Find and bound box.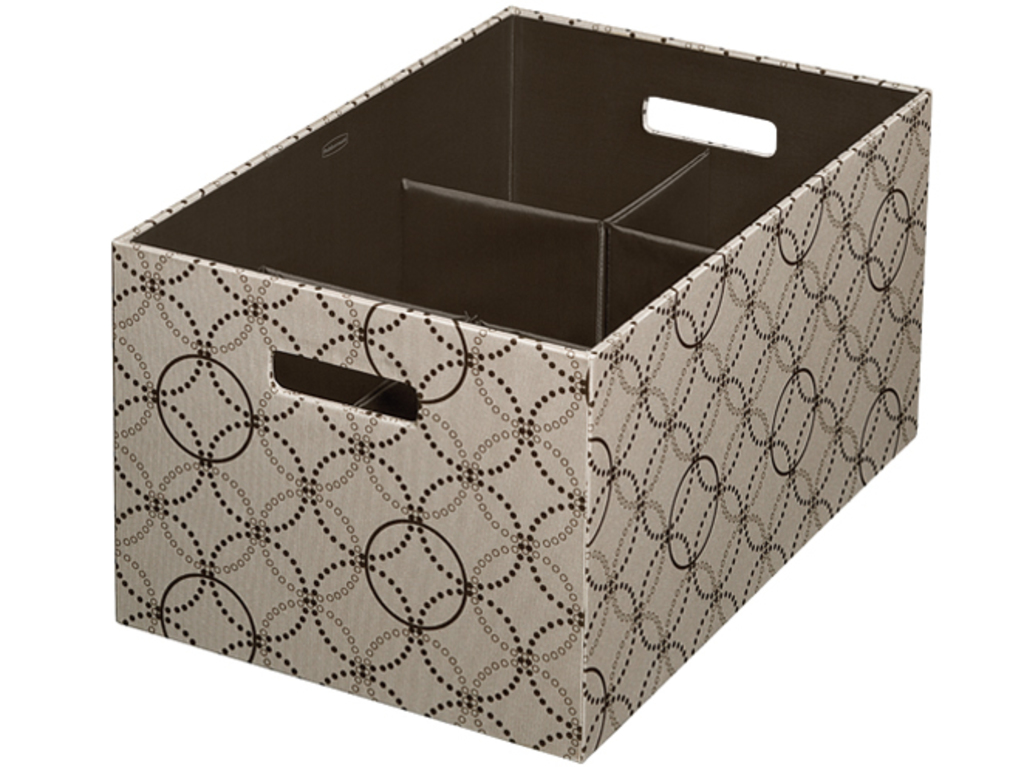
Bound: 87:20:920:766.
